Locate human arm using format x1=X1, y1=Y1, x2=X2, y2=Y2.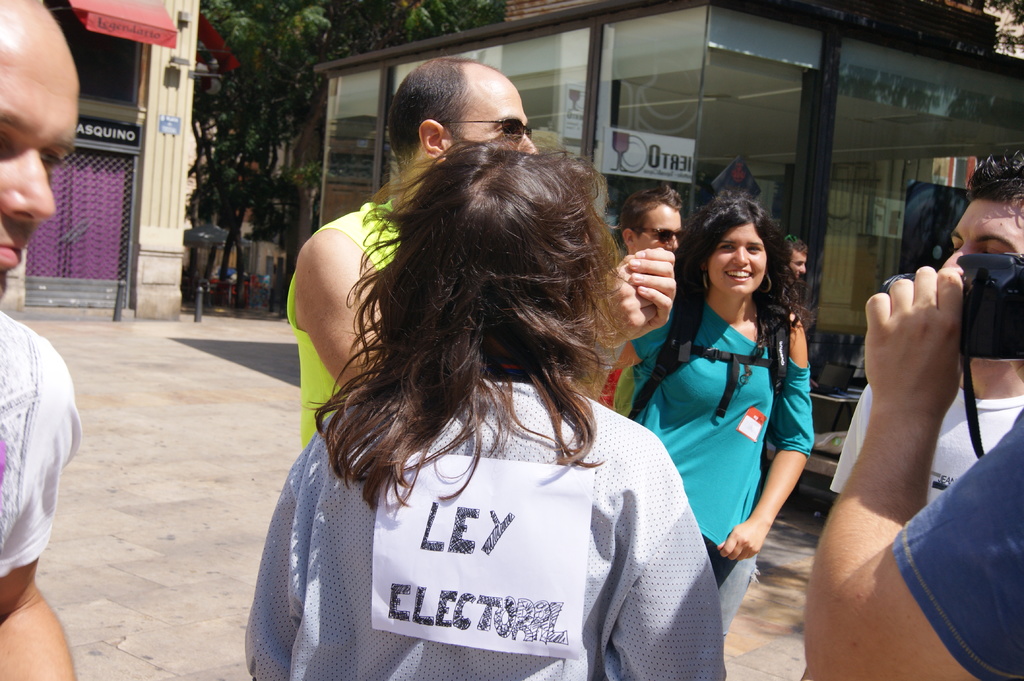
x1=715, y1=328, x2=812, y2=565.
